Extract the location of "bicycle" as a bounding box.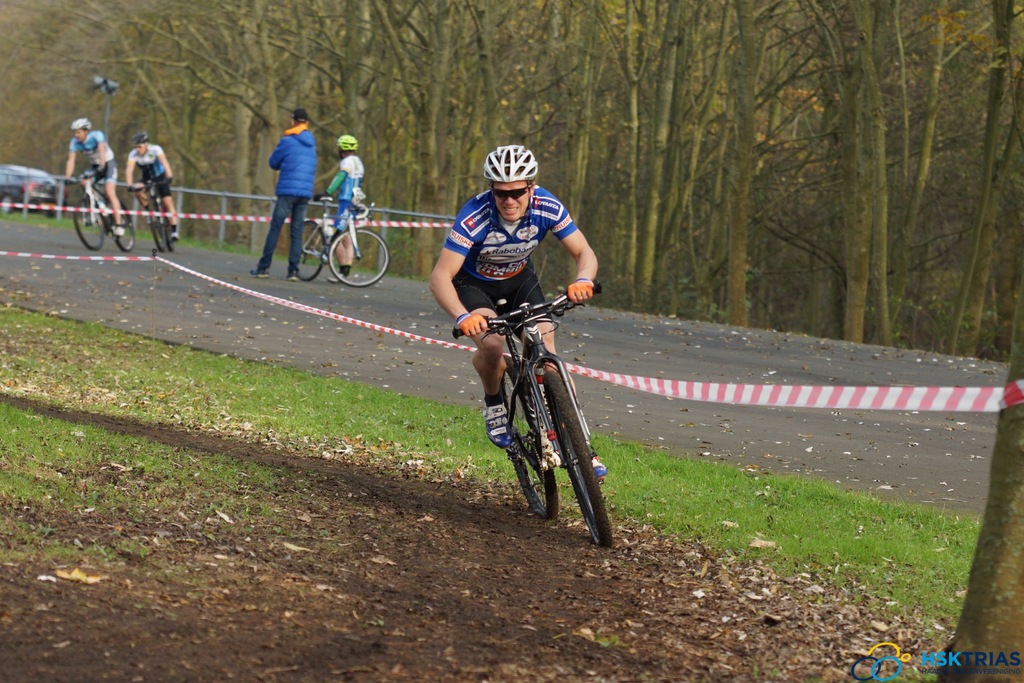
rect(67, 170, 135, 252).
